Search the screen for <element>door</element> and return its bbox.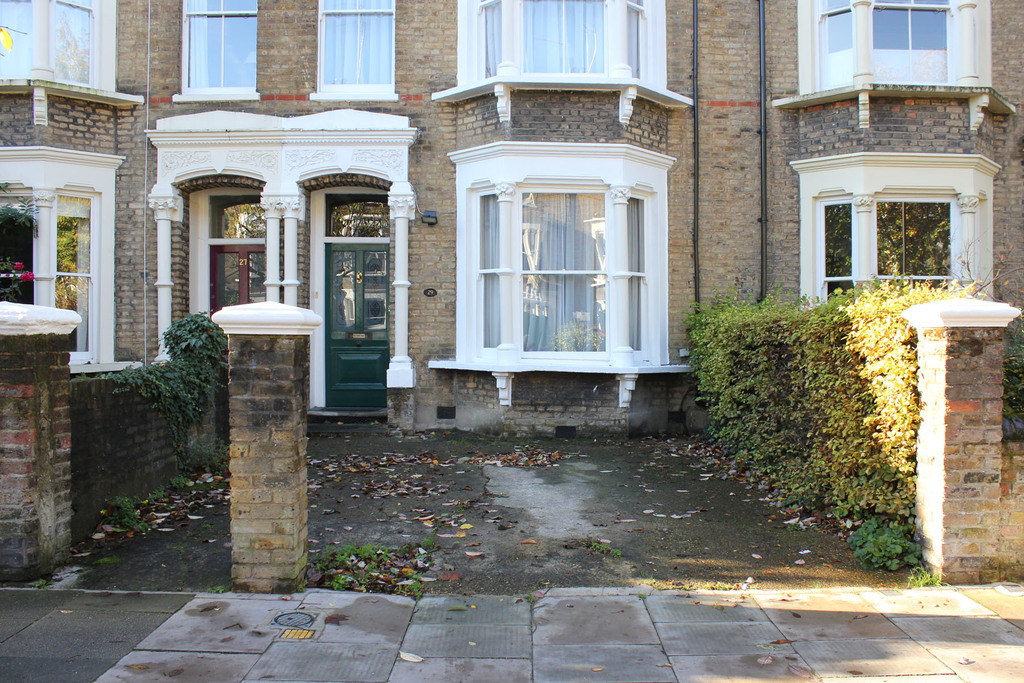
Found: box(323, 241, 388, 404).
